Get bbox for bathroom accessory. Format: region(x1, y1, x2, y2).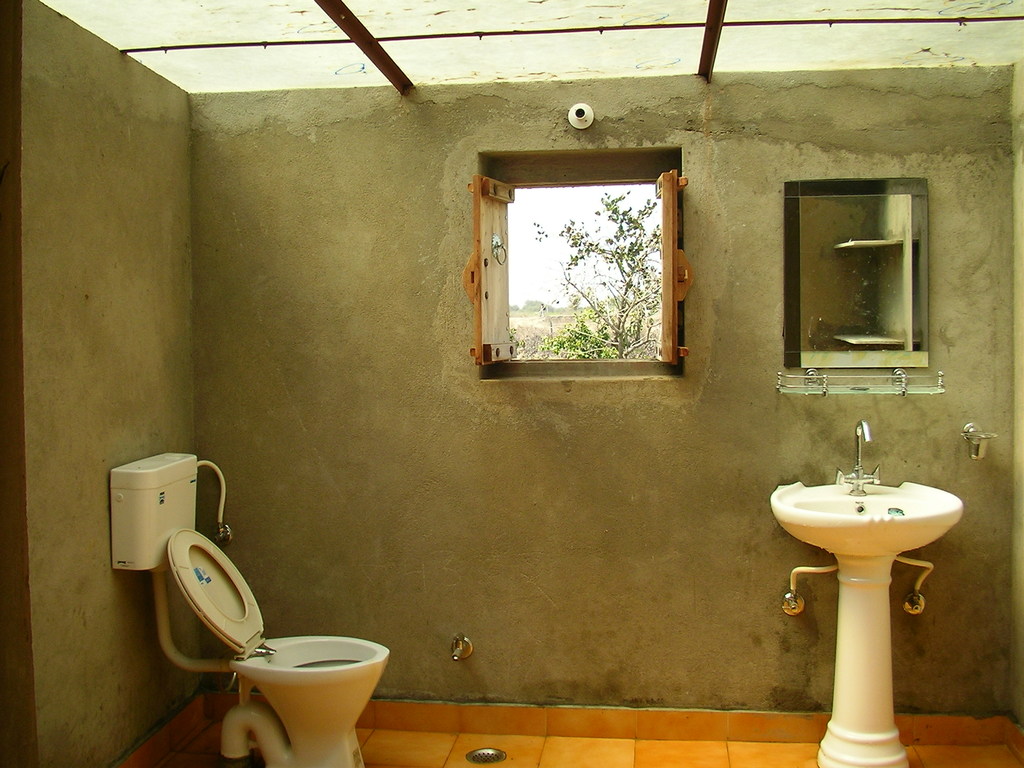
region(89, 435, 242, 585).
